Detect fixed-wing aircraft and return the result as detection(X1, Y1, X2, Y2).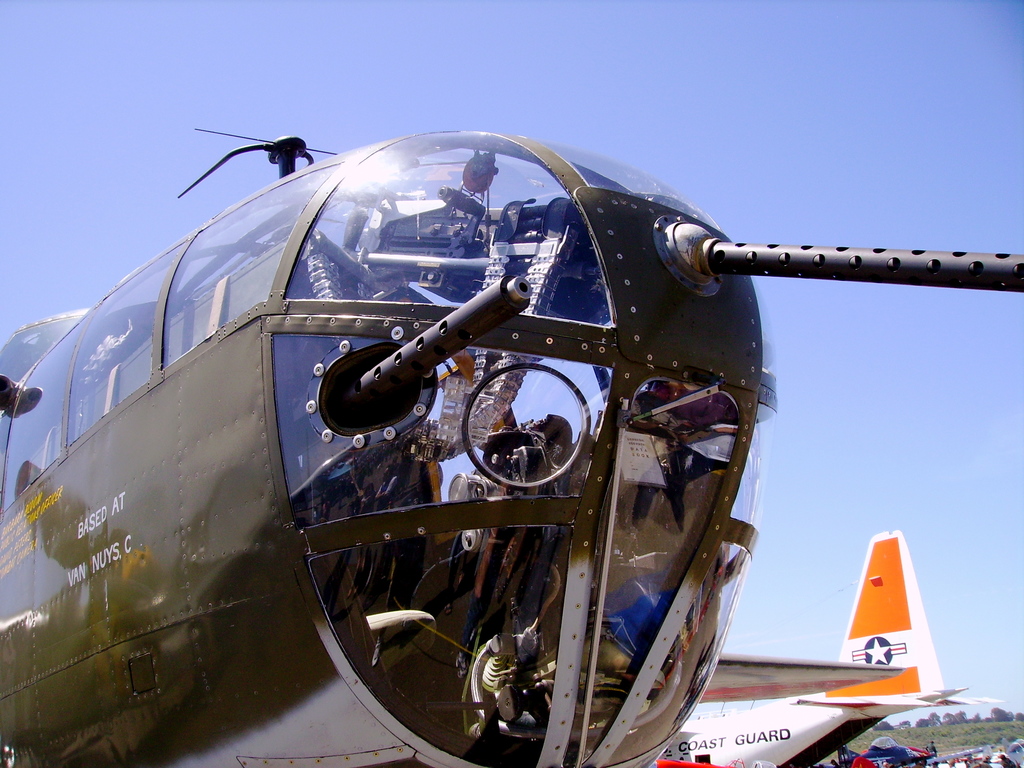
detection(0, 124, 1023, 767).
